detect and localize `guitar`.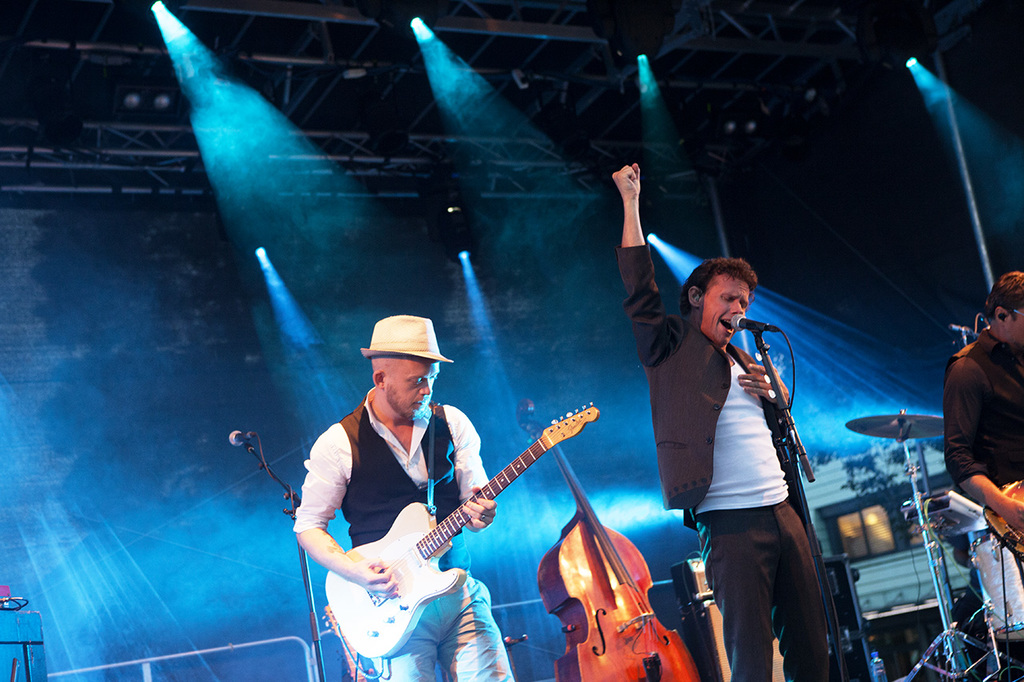
Localized at <bbox>316, 398, 598, 662</bbox>.
